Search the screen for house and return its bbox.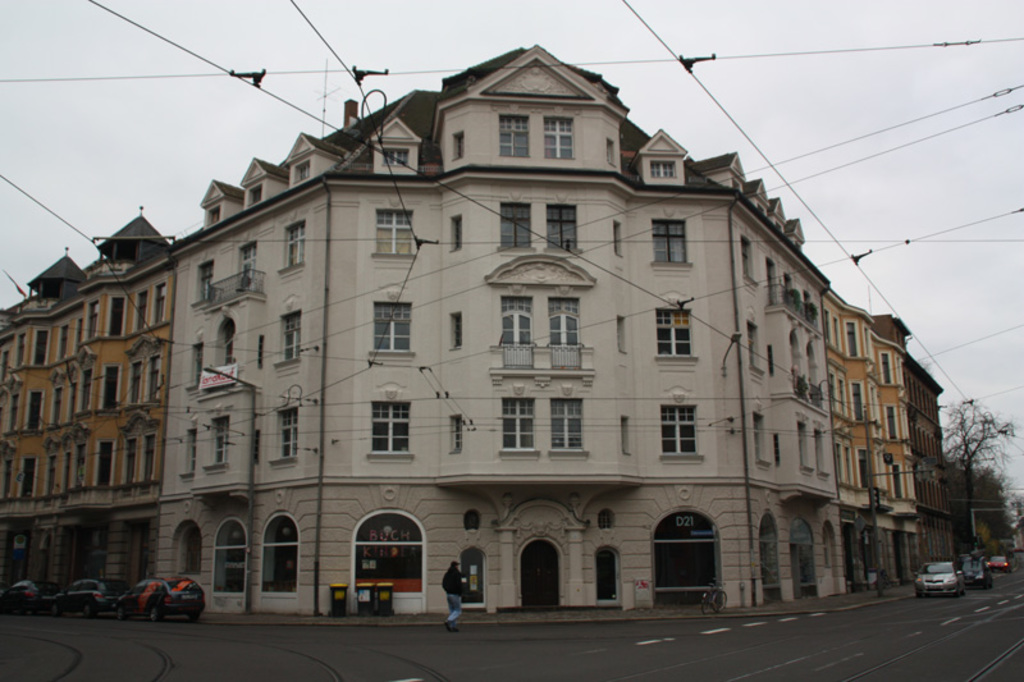
Found: 5:211:173:608.
